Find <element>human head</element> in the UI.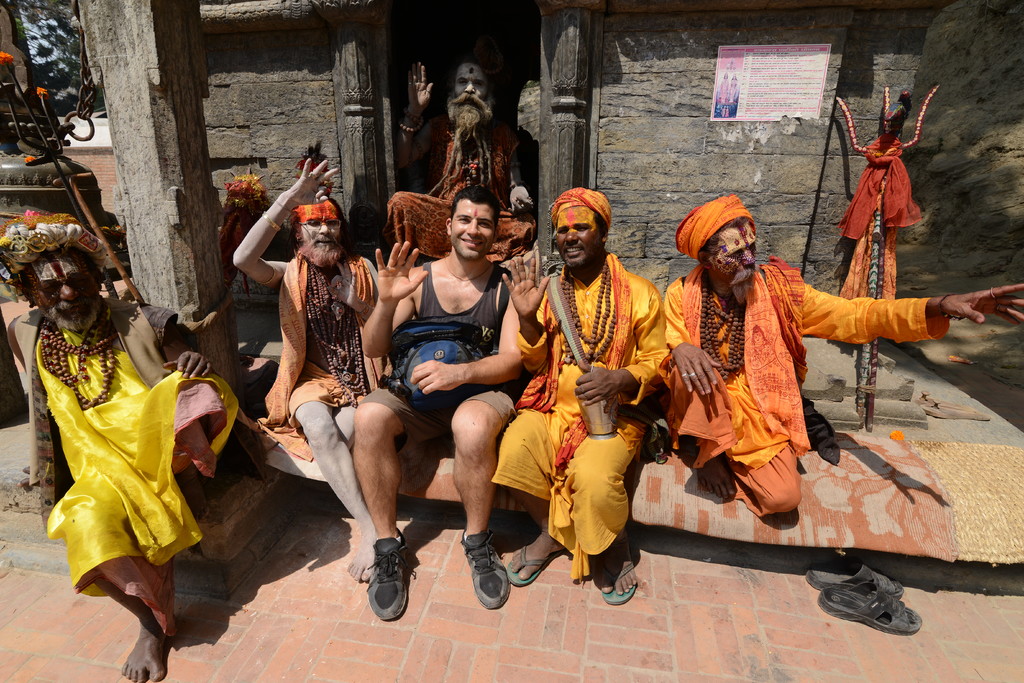
UI element at 447:59:495:120.
